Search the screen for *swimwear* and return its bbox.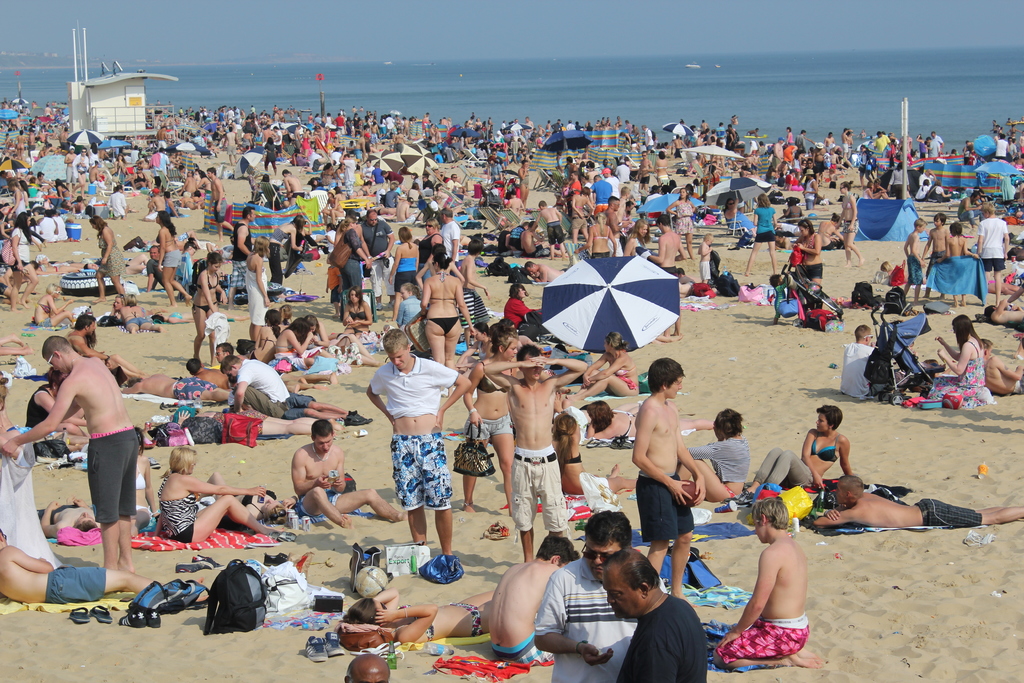
Found: (430, 269, 458, 304).
